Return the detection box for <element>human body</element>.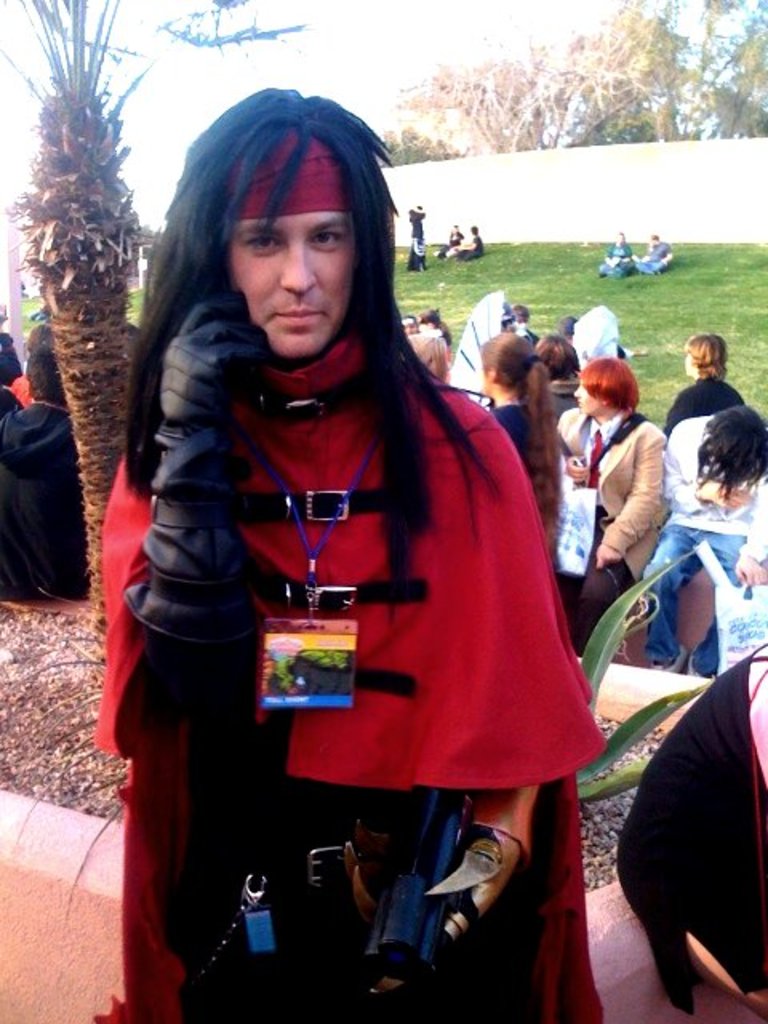
bbox=(594, 234, 642, 277).
